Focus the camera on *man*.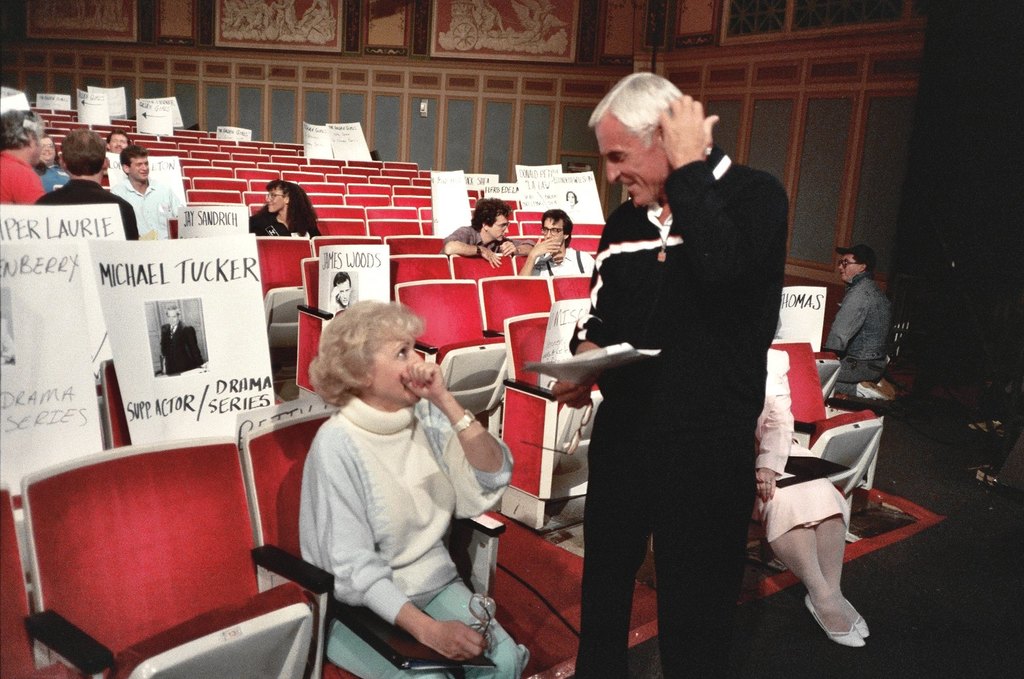
Focus region: {"left": 105, "top": 132, "right": 132, "bottom": 152}.
